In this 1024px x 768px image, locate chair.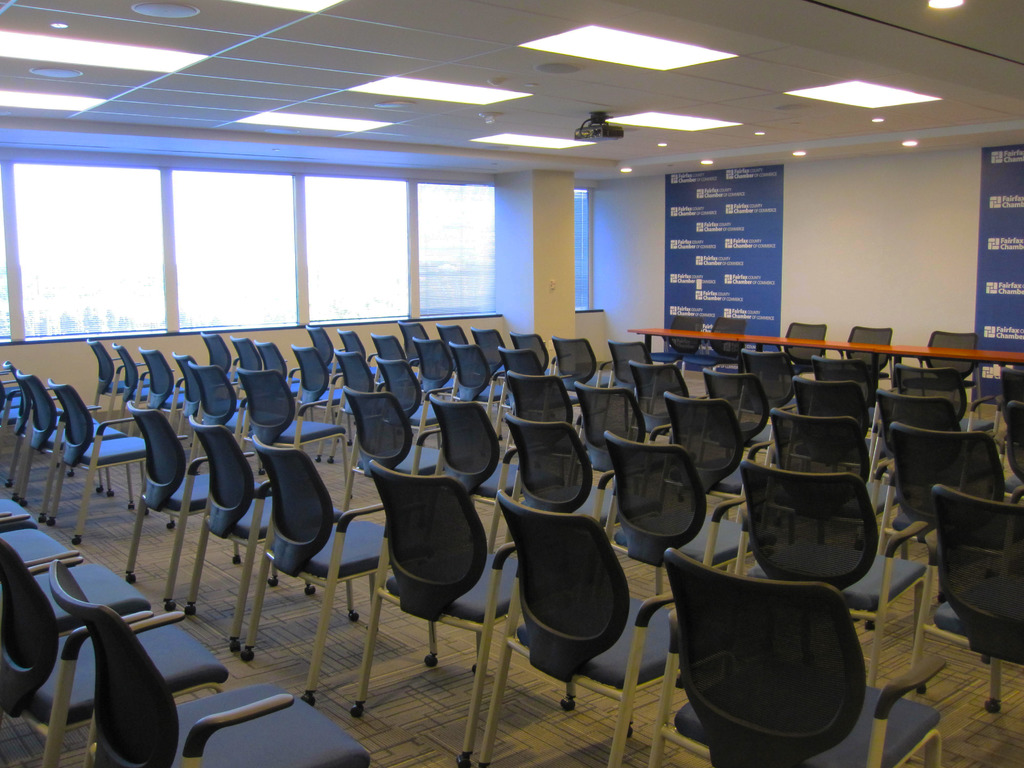
Bounding box: x1=996, y1=399, x2=1023, y2=497.
